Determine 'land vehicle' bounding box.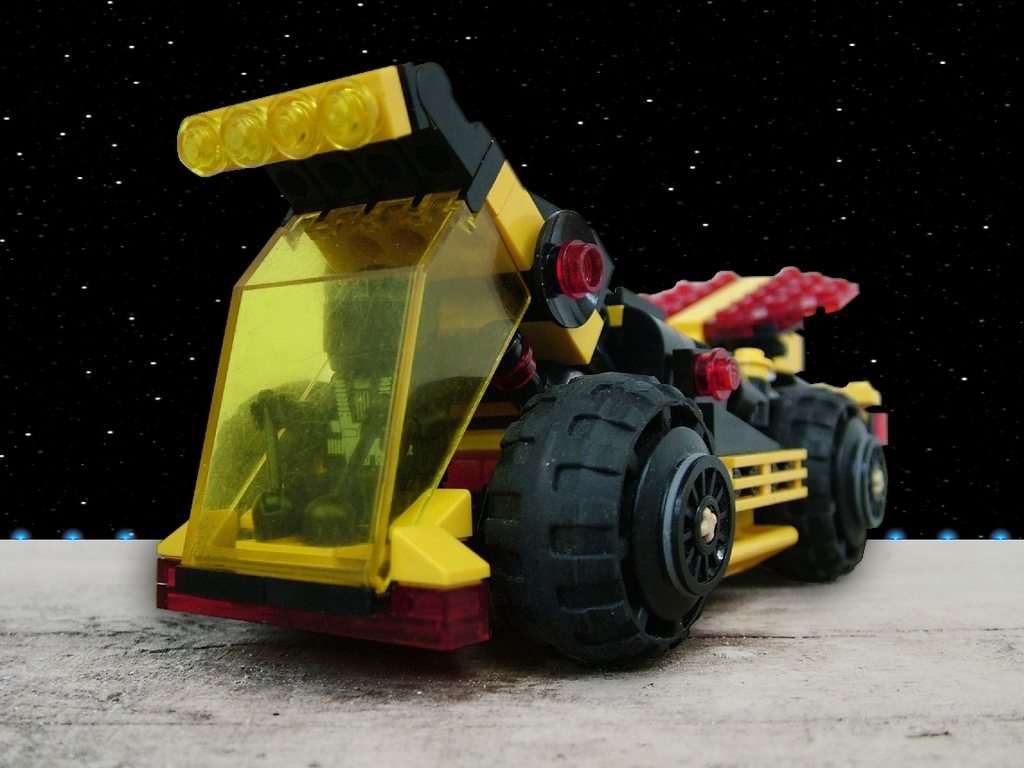
Determined: <bbox>153, 71, 892, 673</bbox>.
